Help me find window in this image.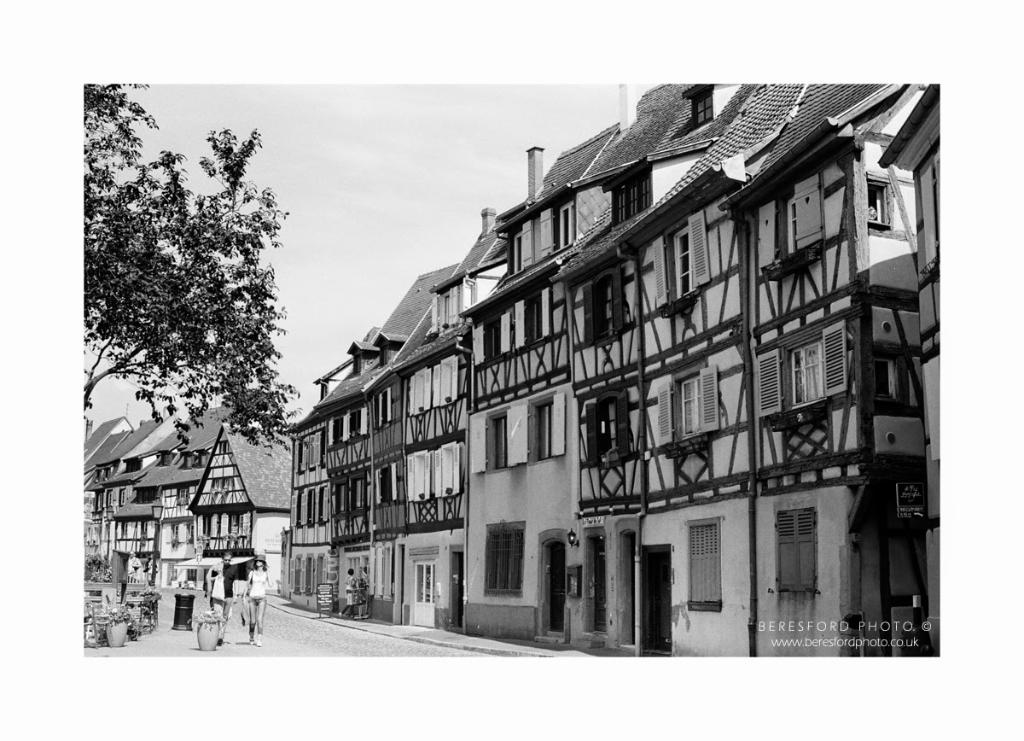
Found it: 595:277:612:340.
